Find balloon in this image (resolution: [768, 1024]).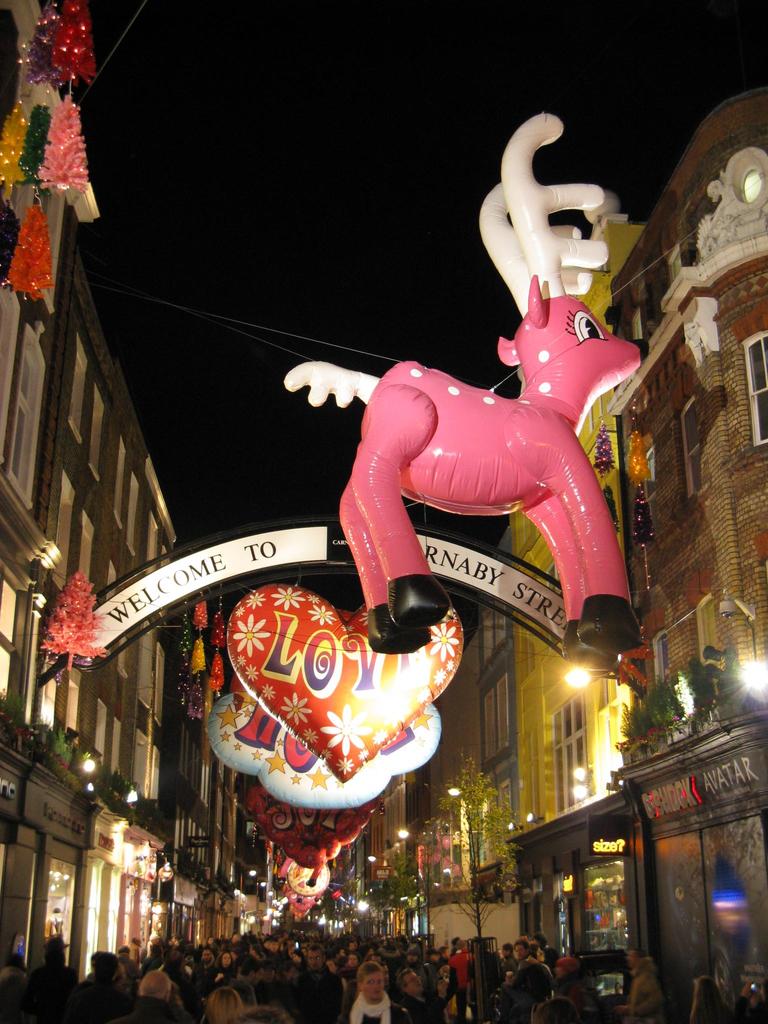
{"left": 238, "top": 771, "right": 394, "bottom": 867}.
